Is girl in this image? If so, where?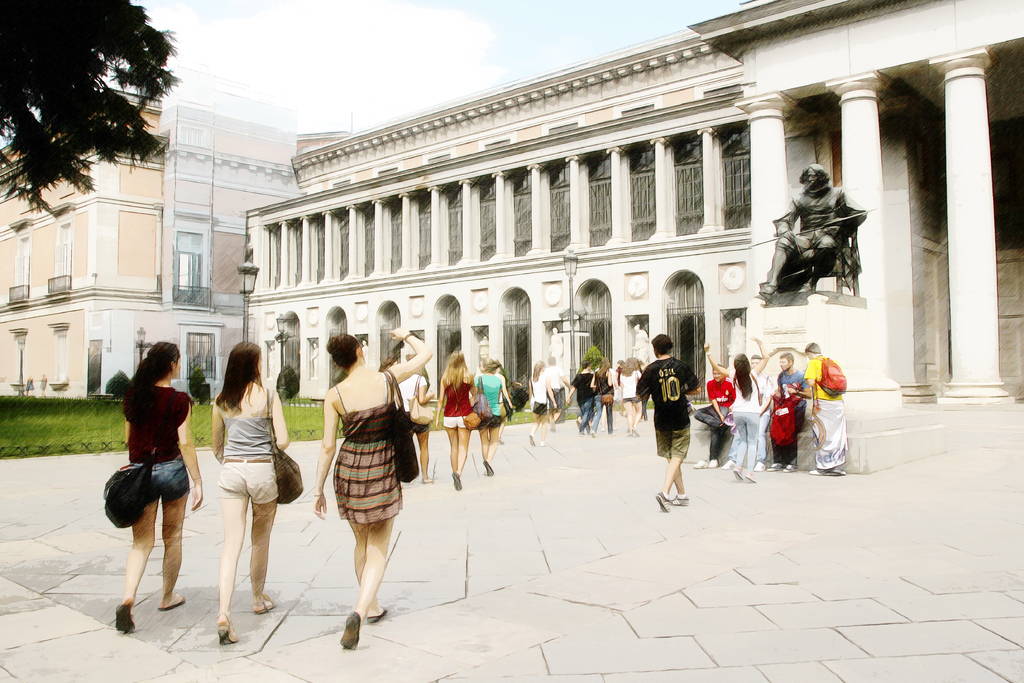
Yes, at (left=703, top=332, right=767, bottom=482).
